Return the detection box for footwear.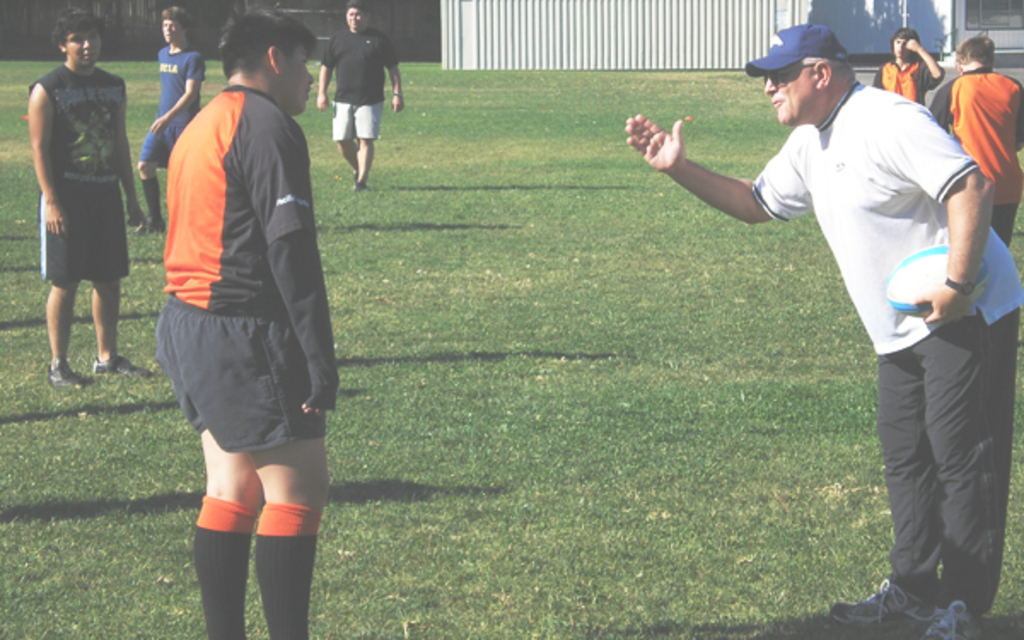
179 486 312 620.
